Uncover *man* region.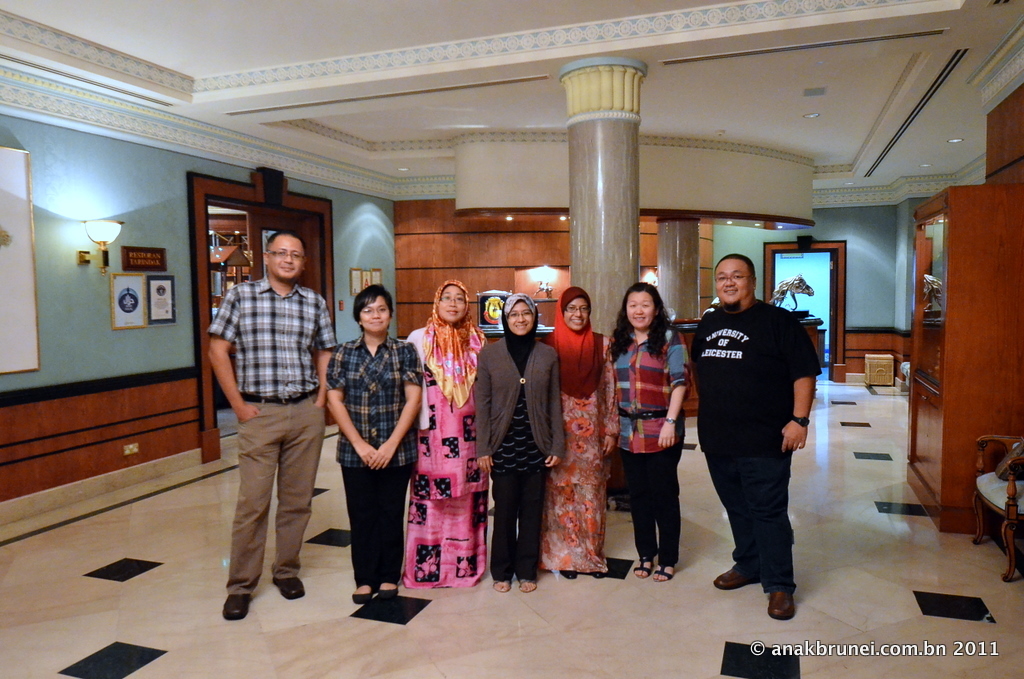
Uncovered: 686, 249, 822, 621.
